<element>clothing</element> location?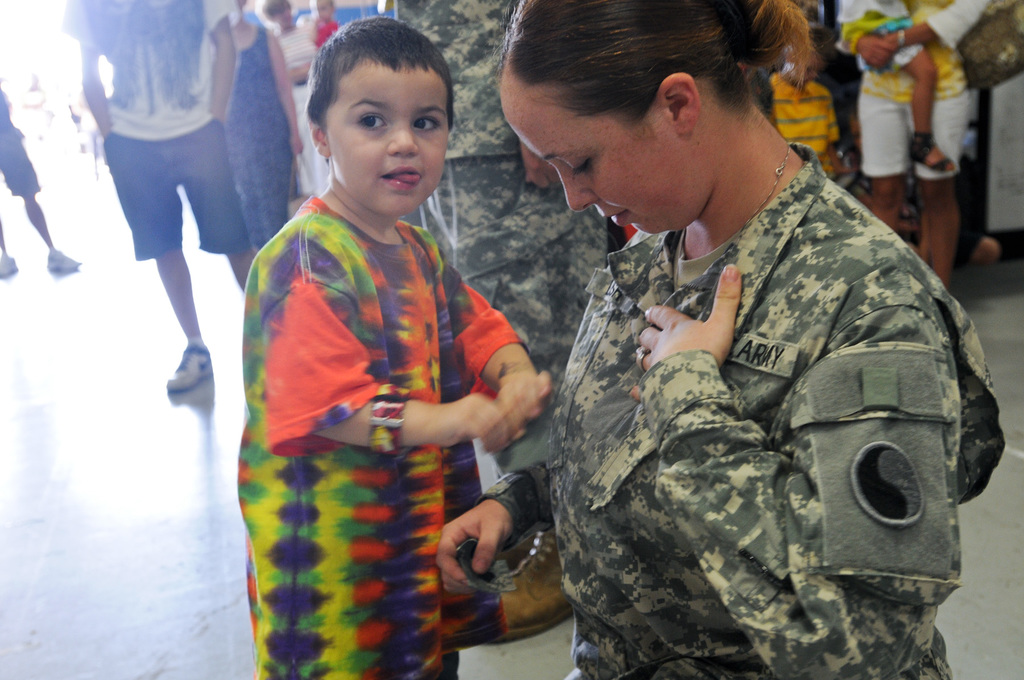
box(859, 88, 970, 170)
